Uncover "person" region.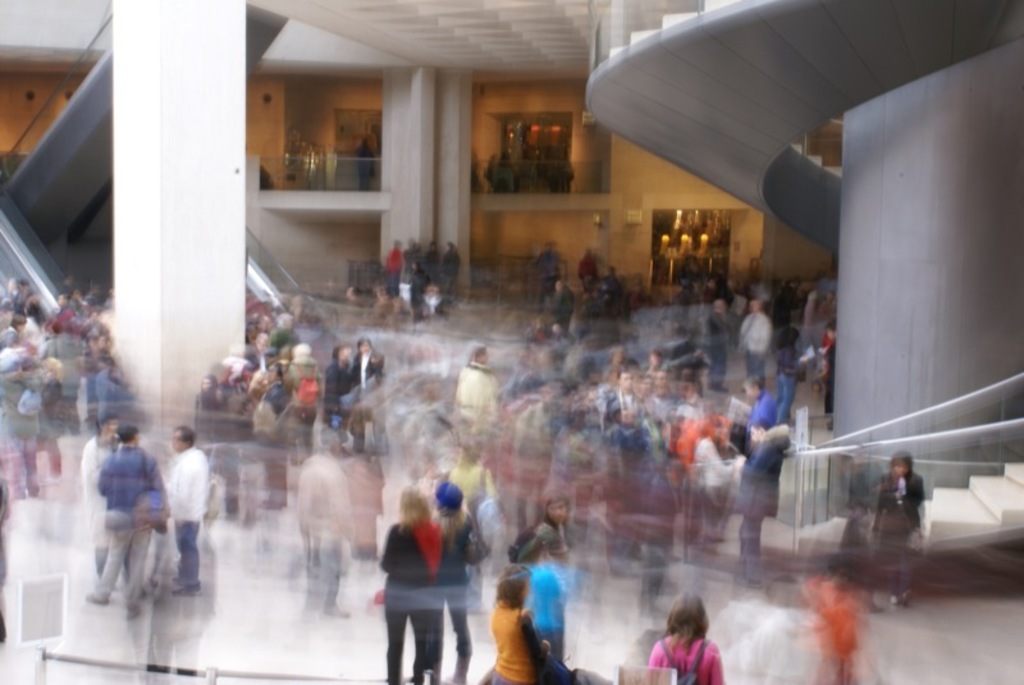
Uncovered: box(640, 590, 721, 681).
